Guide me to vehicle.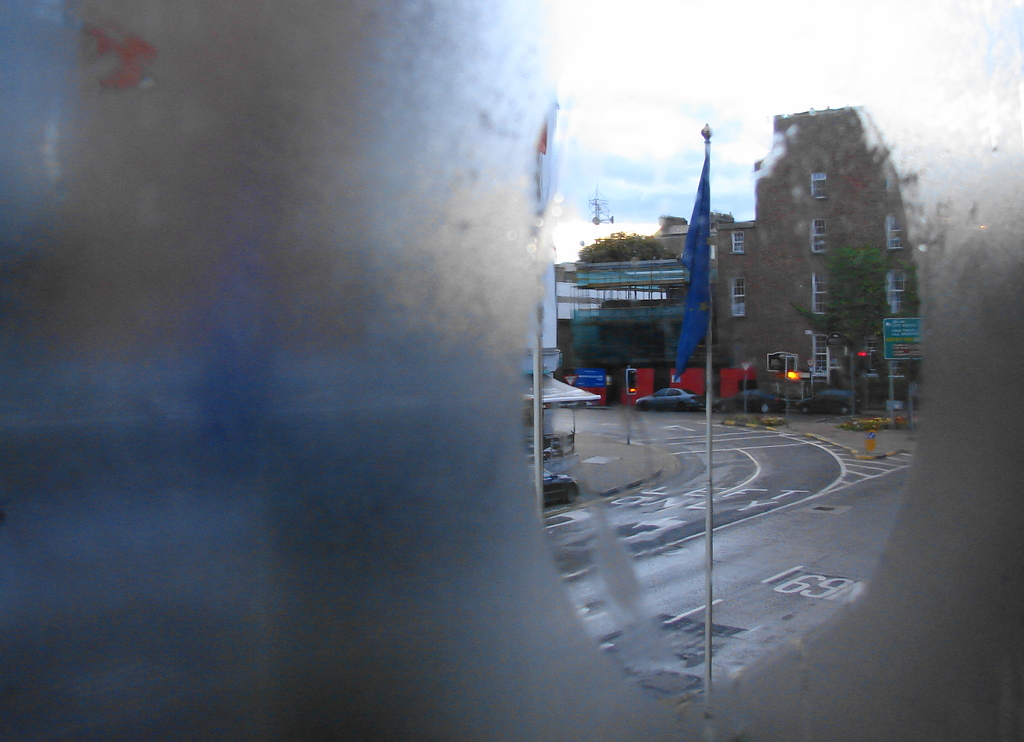
Guidance: bbox=[534, 466, 586, 514].
